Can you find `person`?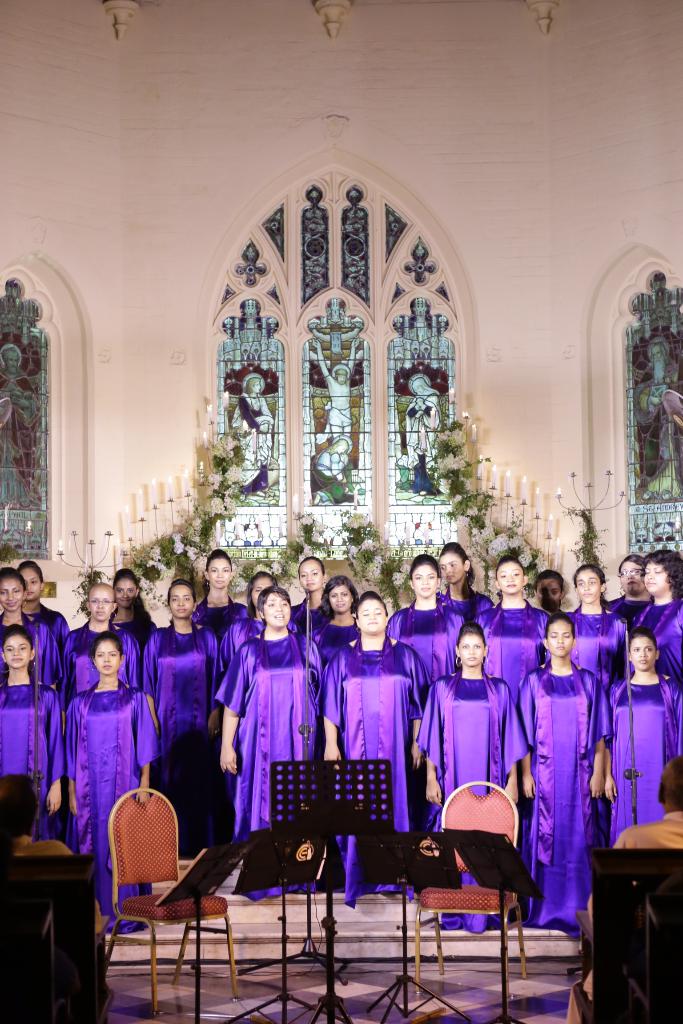
Yes, bounding box: <region>16, 561, 69, 672</region>.
